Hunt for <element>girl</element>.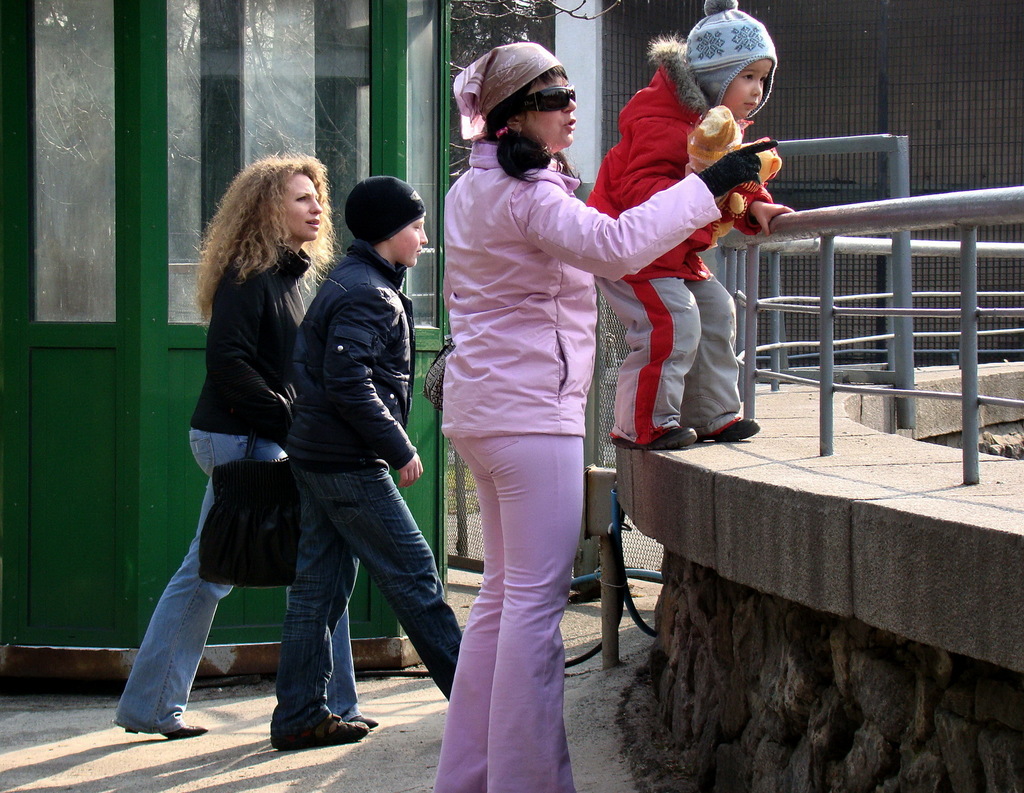
Hunted down at x1=586 y1=1 x2=793 y2=449.
